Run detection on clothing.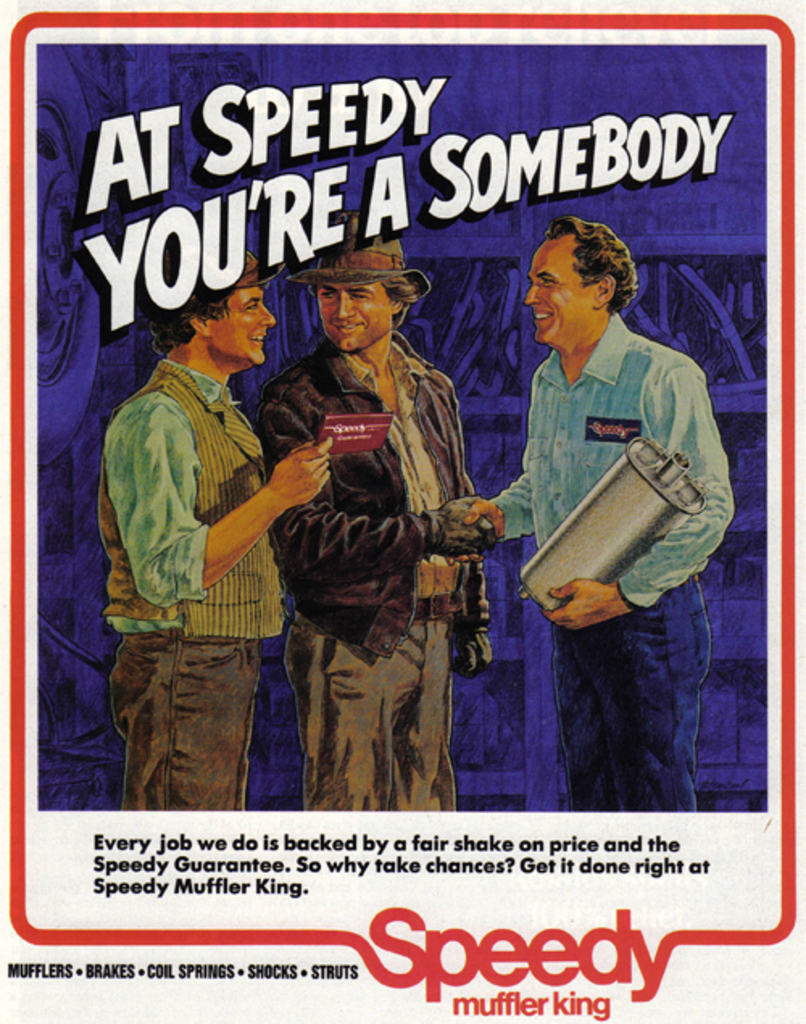
Result: <box>250,342,485,810</box>.
